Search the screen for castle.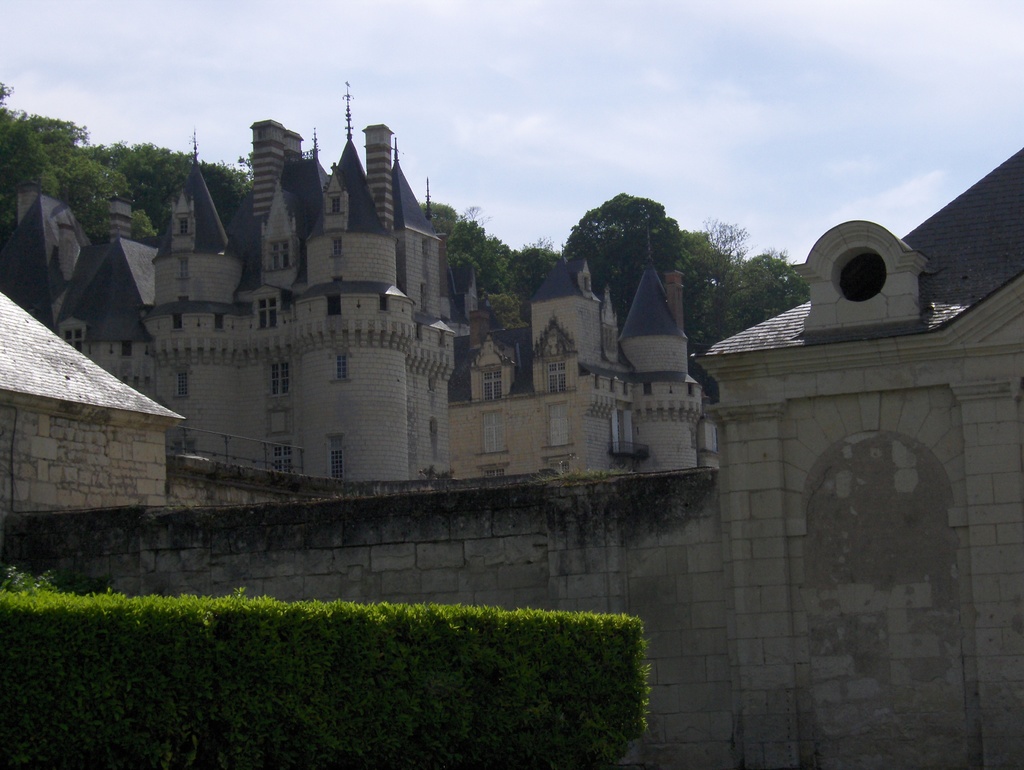
Found at {"x1": 445, "y1": 219, "x2": 732, "y2": 485}.
